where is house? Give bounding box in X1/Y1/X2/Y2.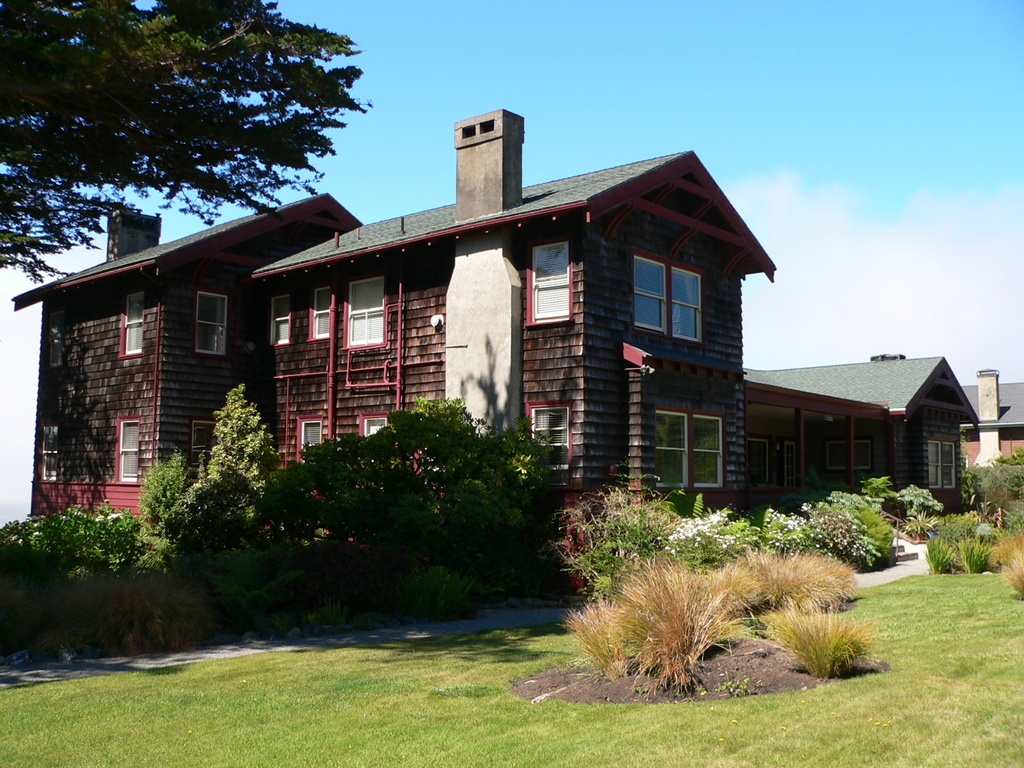
14/200/363/527.
